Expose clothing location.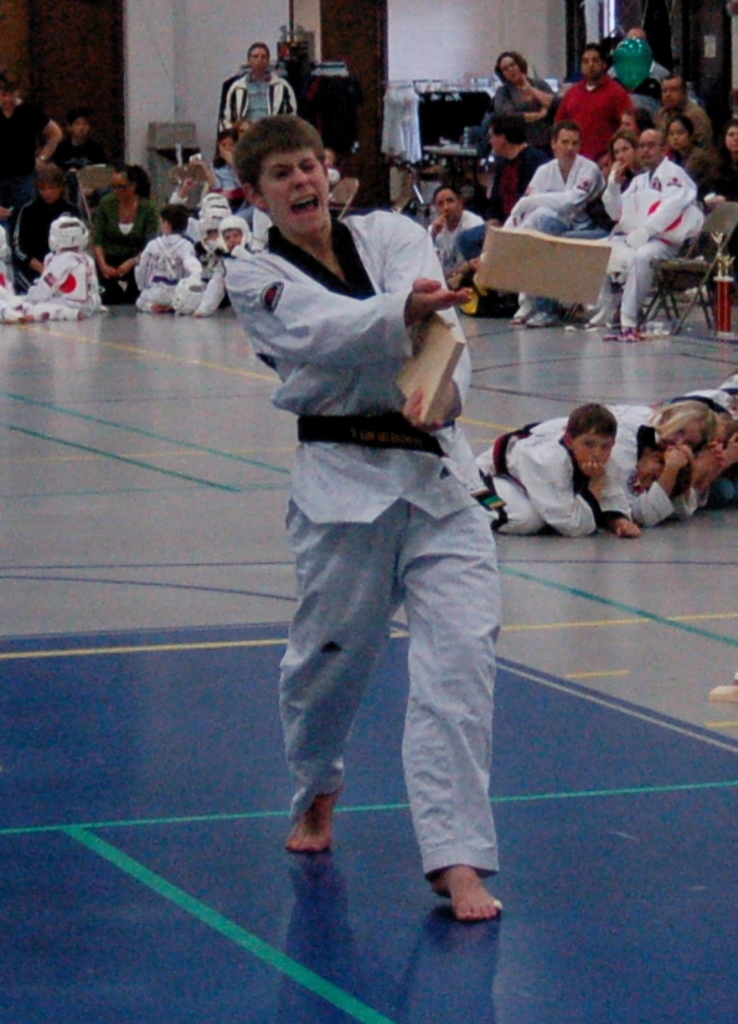
Exposed at (501, 157, 602, 315).
